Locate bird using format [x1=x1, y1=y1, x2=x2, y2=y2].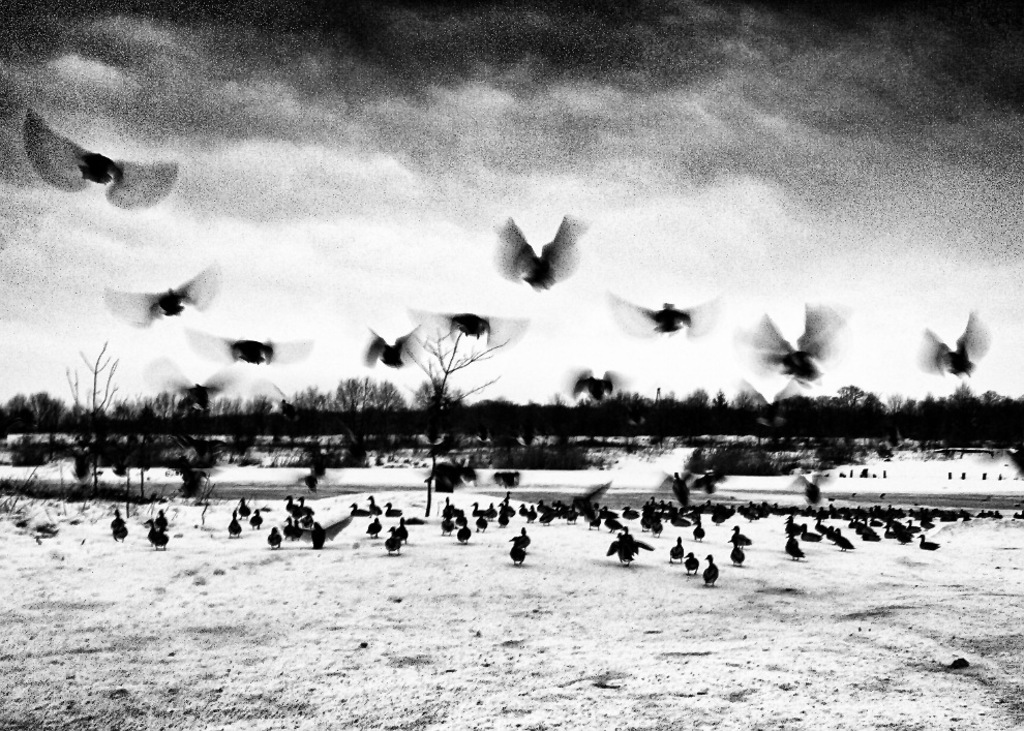
[x1=142, y1=519, x2=168, y2=546].
